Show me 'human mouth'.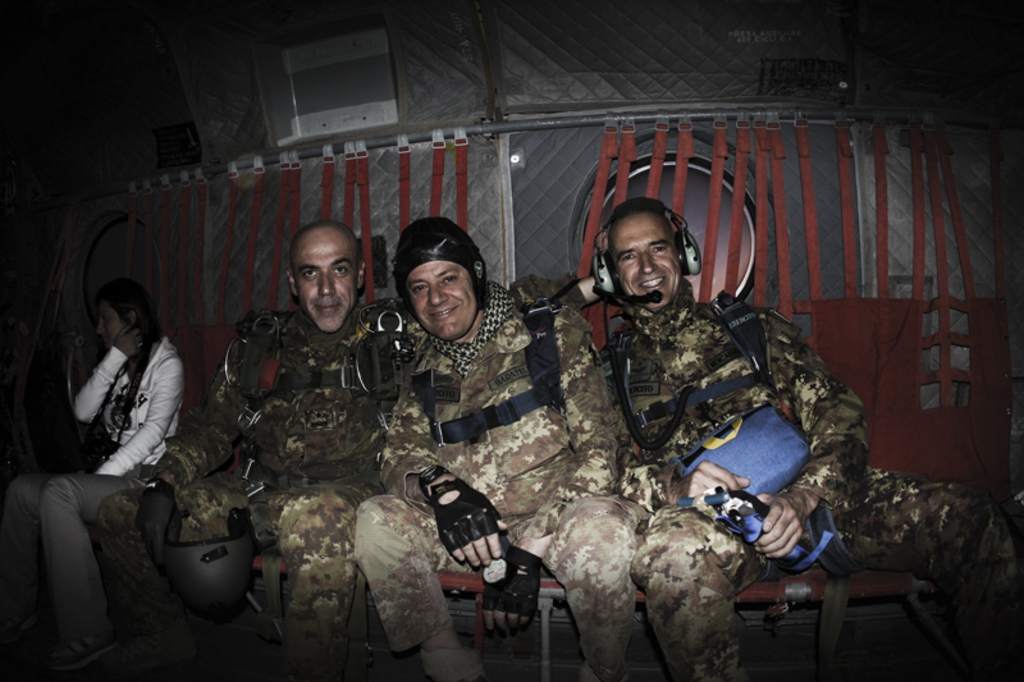
'human mouth' is here: {"x1": 637, "y1": 276, "x2": 667, "y2": 290}.
